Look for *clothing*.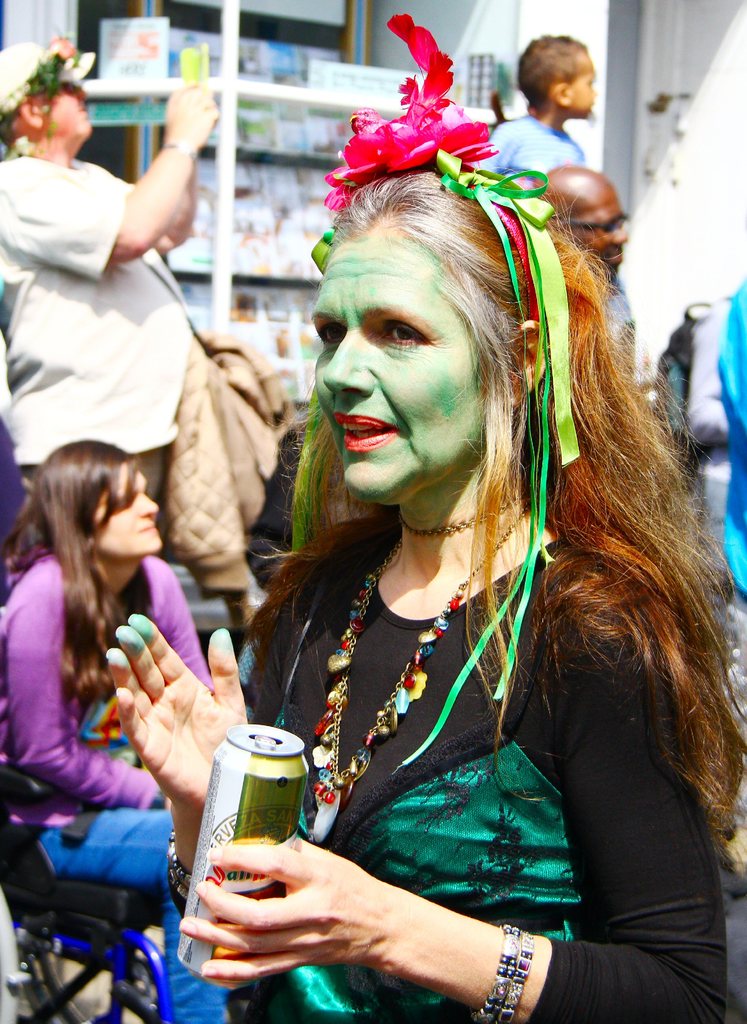
Found: (x1=470, y1=110, x2=584, y2=179).
